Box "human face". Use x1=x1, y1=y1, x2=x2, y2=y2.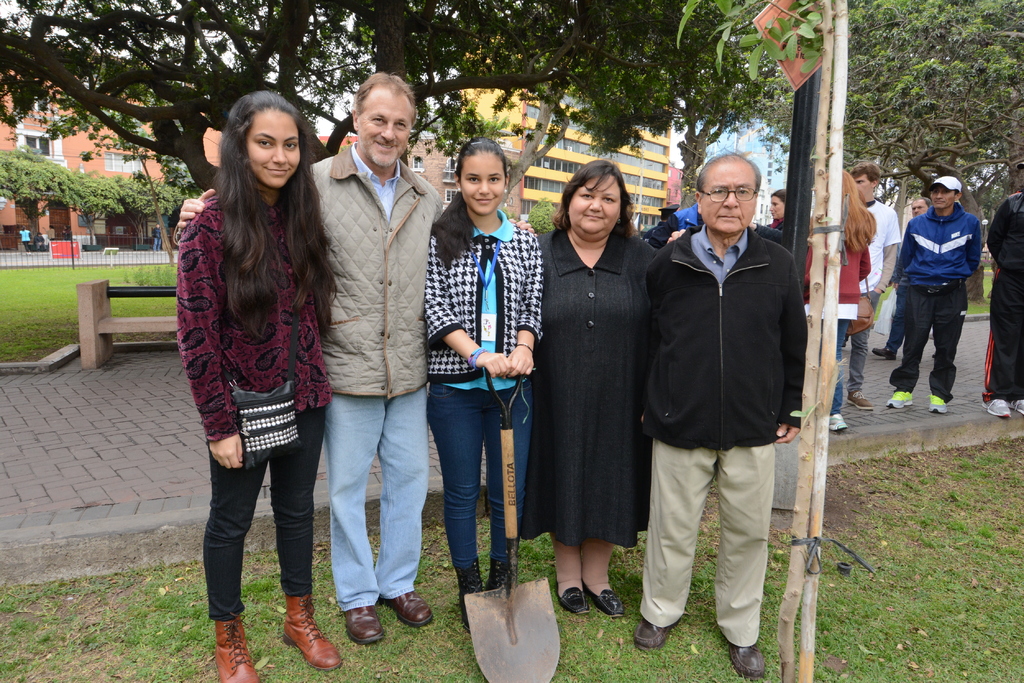
x1=464, y1=150, x2=502, y2=214.
